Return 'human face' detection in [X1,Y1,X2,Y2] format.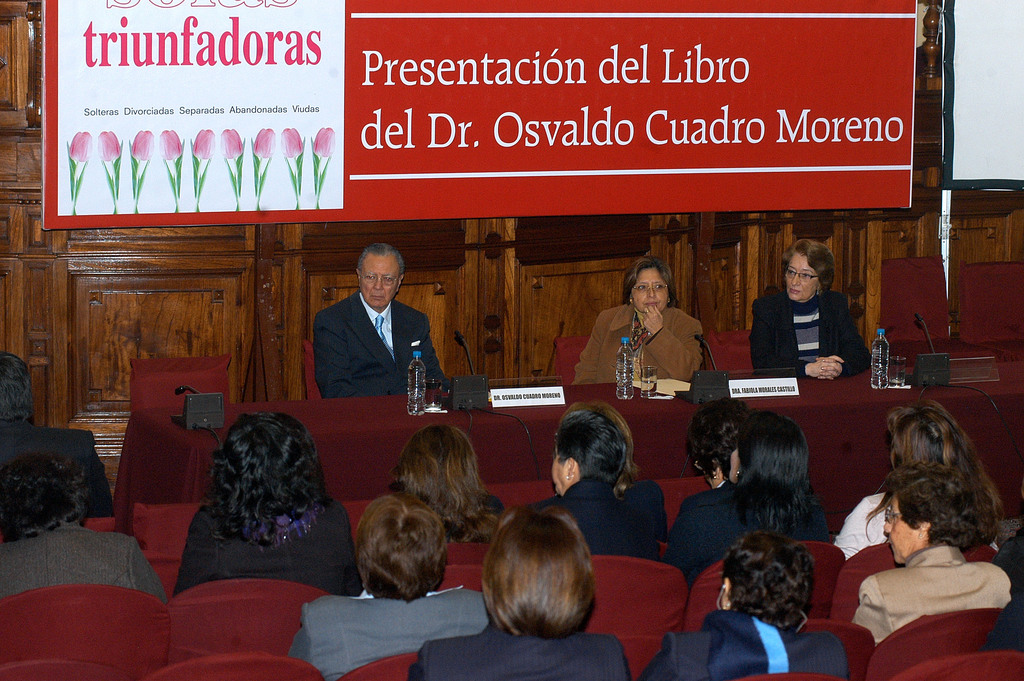
[884,495,917,566].
